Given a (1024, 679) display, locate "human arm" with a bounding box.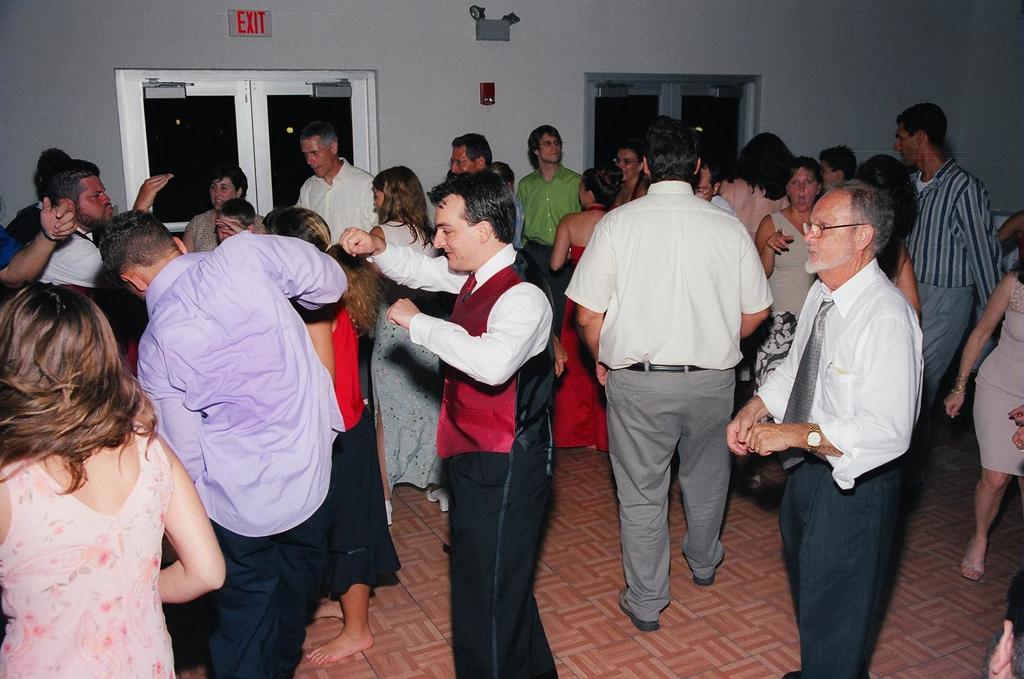
Located: rect(995, 212, 1023, 246).
